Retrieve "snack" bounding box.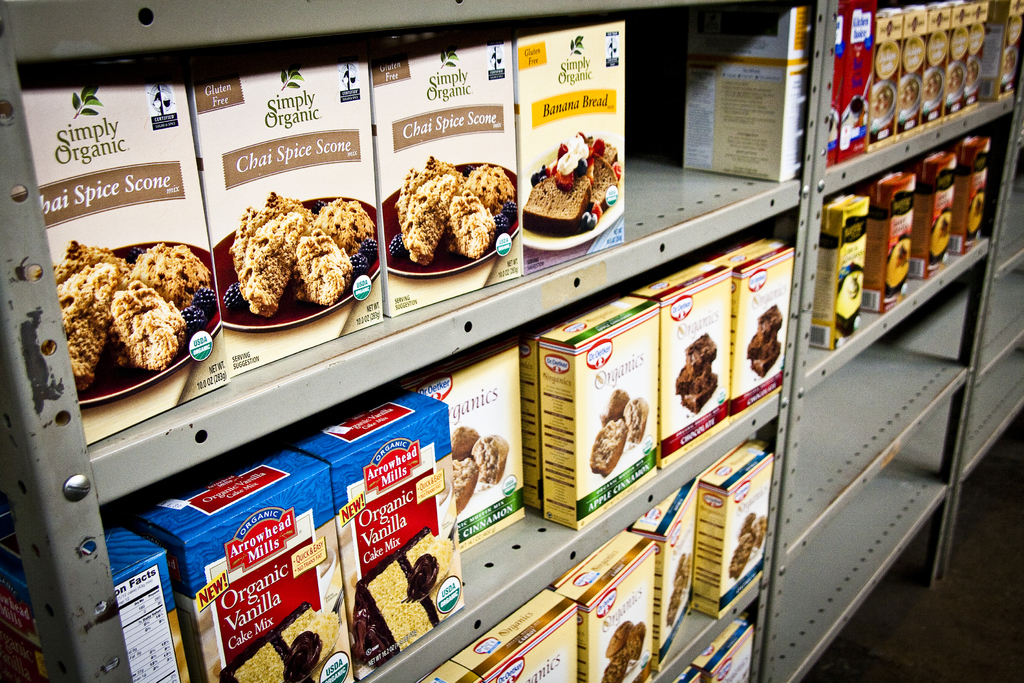
Bounding box: region(56, 224, 215, 409).
